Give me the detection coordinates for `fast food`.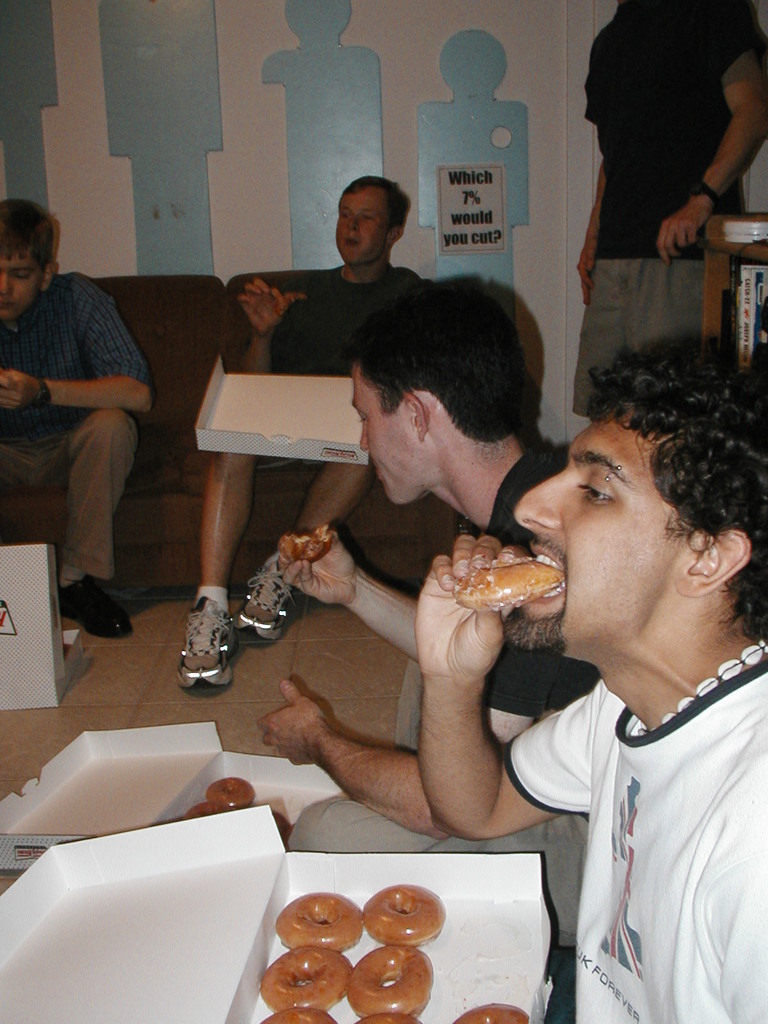
x1=436 y1=530 x2=573 y2=612.
